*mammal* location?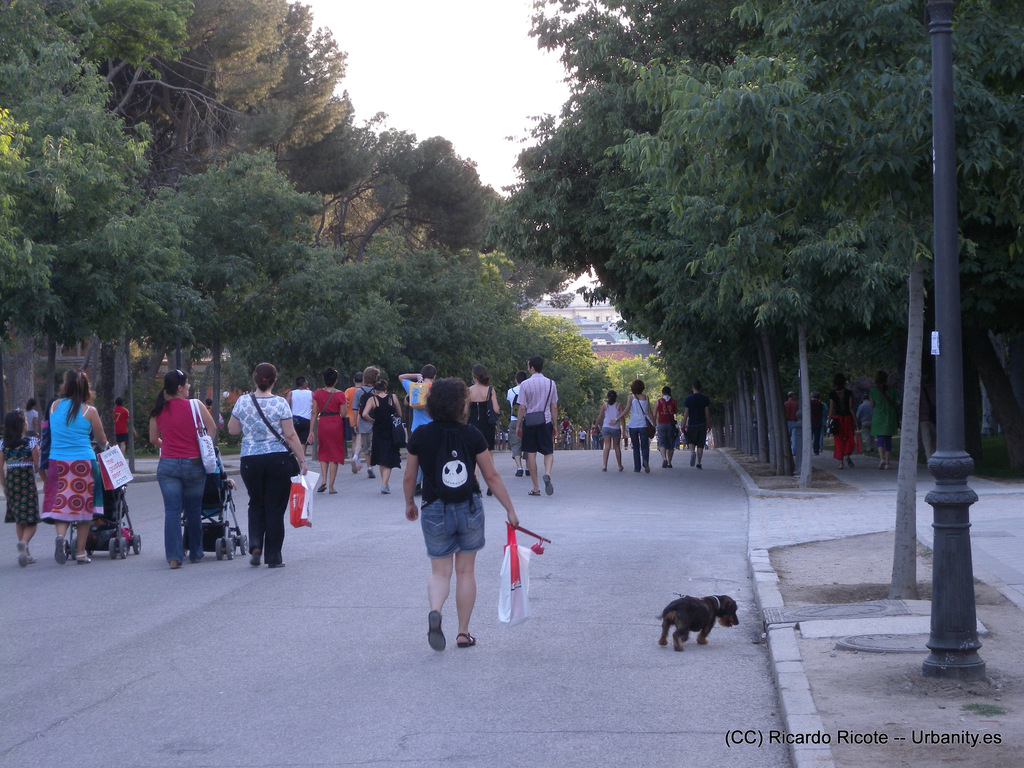
352,367,380,468
